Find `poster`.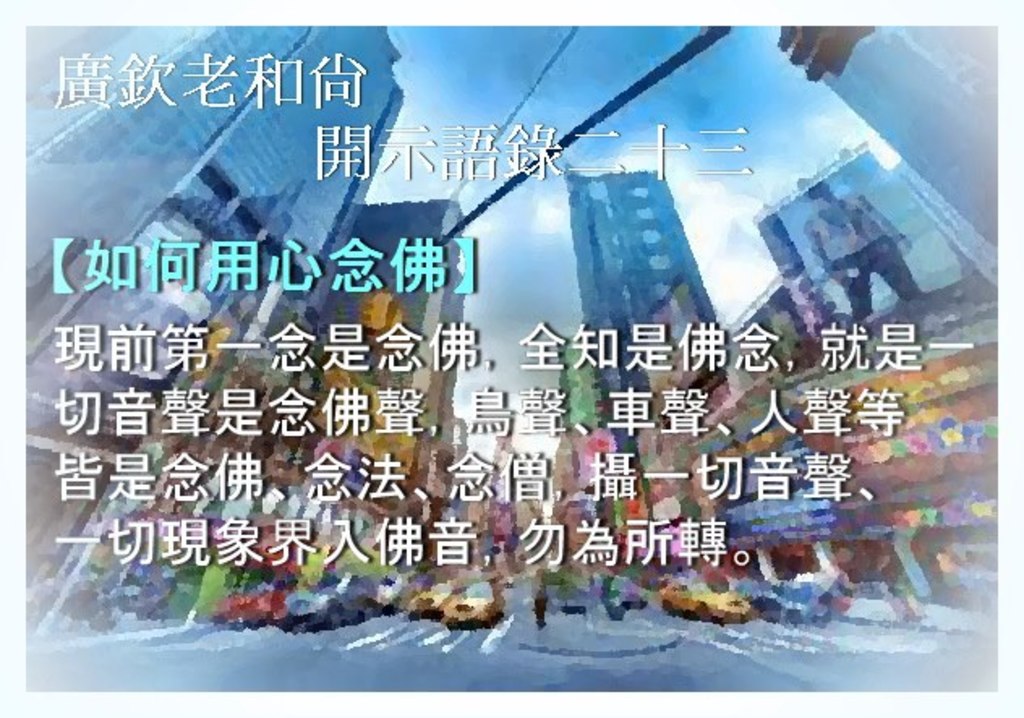
19:23:1001:690.
